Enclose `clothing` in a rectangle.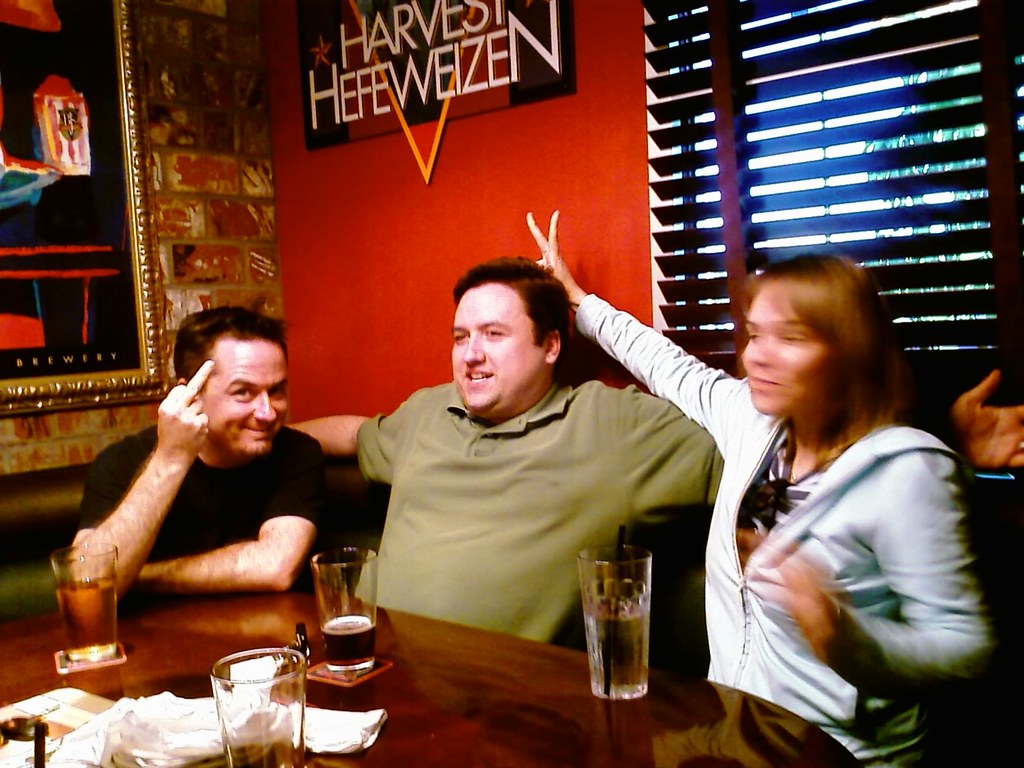
<region>566, 292, 1002, 767</region>.
